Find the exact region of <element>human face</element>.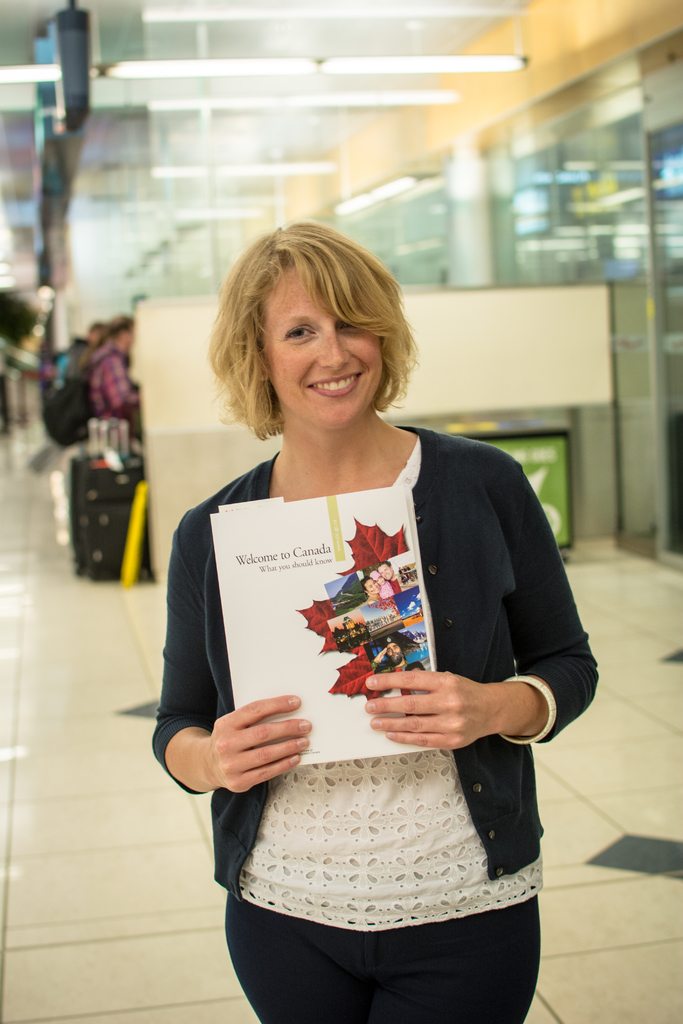
Exact region: x1=254 y1=262 x2=384 y2=431.
